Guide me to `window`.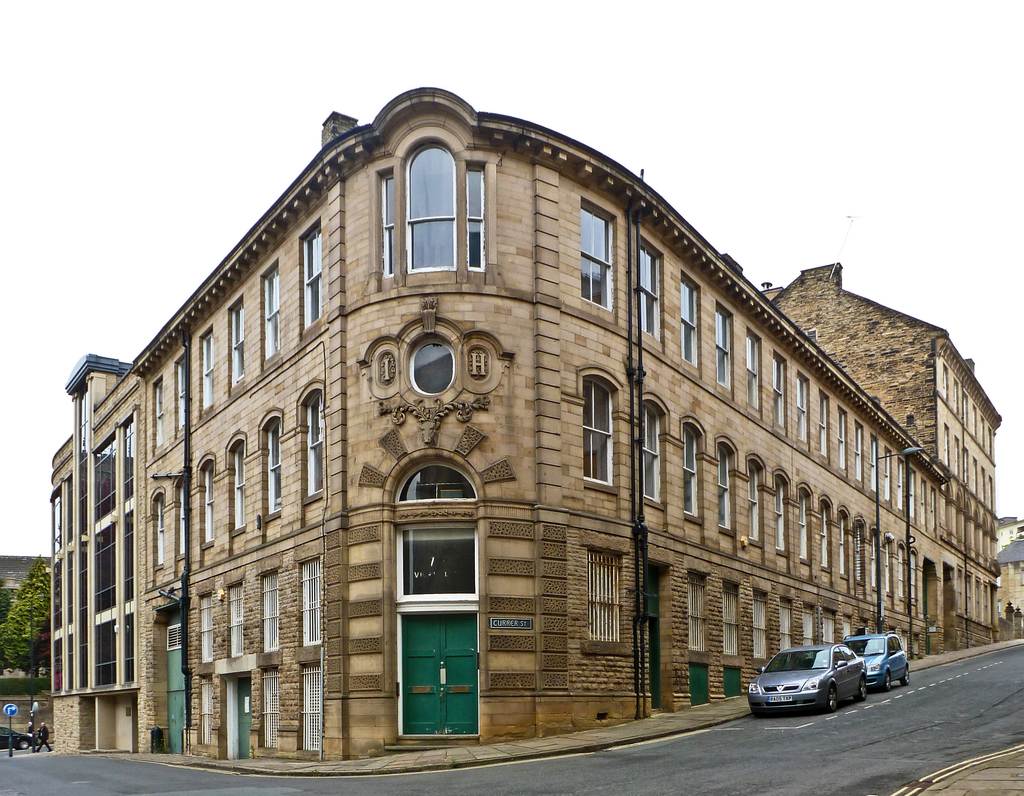
Guidance: bbox=(677, 269, 706, 372).
